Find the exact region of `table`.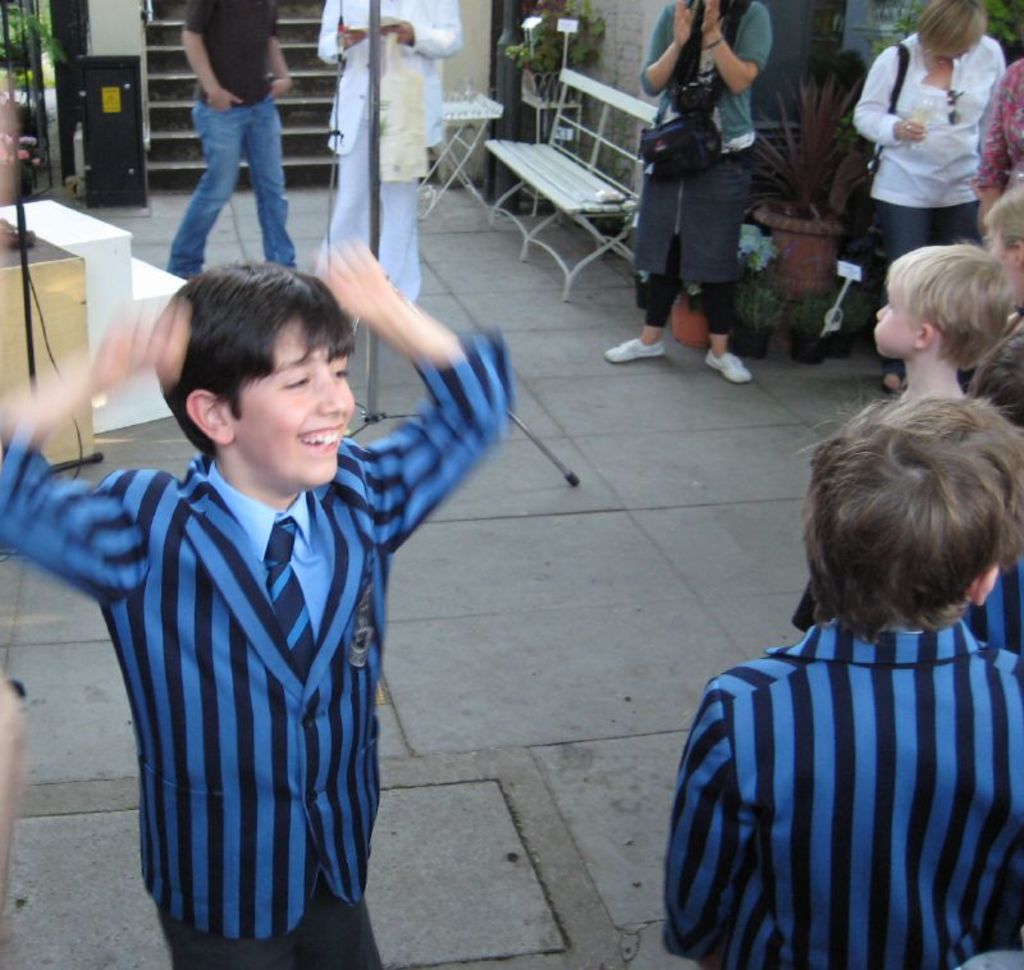
Exact region: (left=425, top=84, right=506, bottom=220).
